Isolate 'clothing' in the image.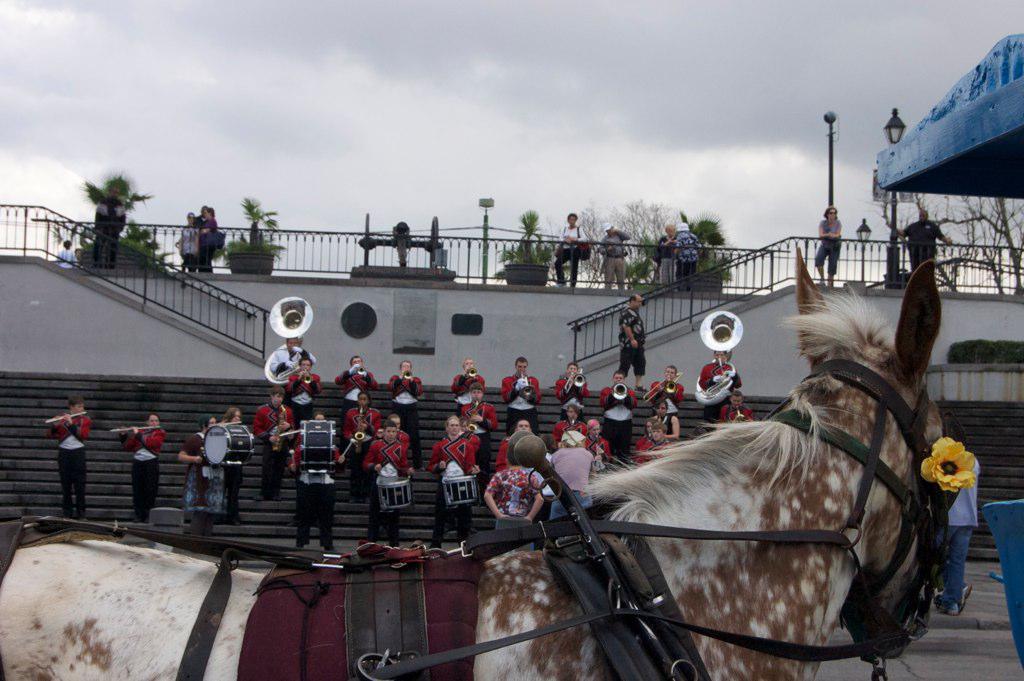
Isolated region: region(453, 371, 482, 407).
